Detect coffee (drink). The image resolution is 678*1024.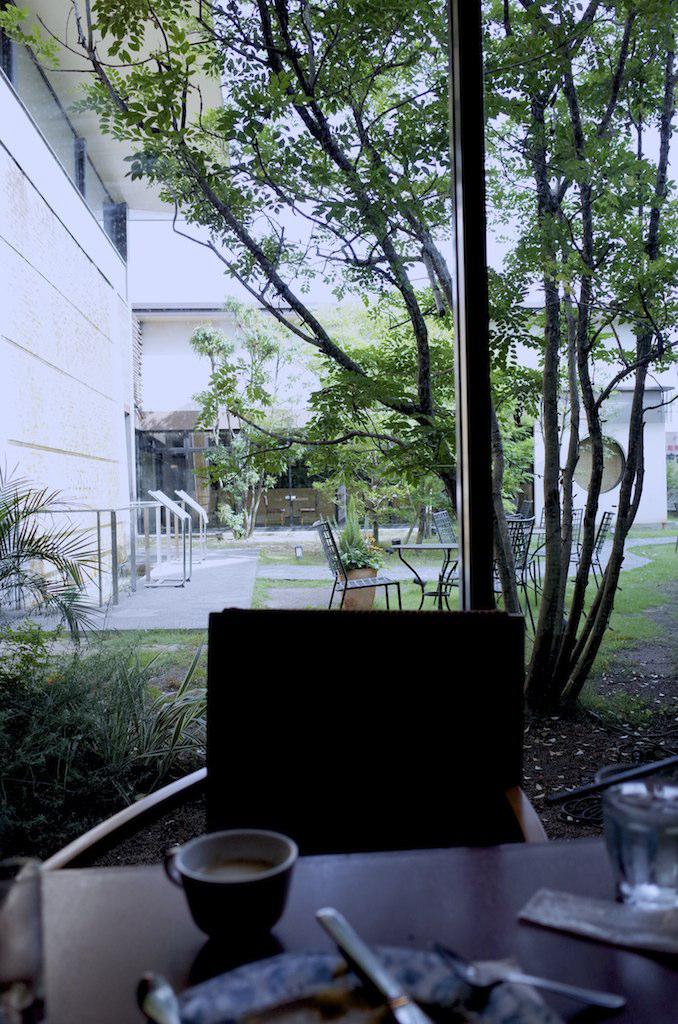
174 837 313 955.
